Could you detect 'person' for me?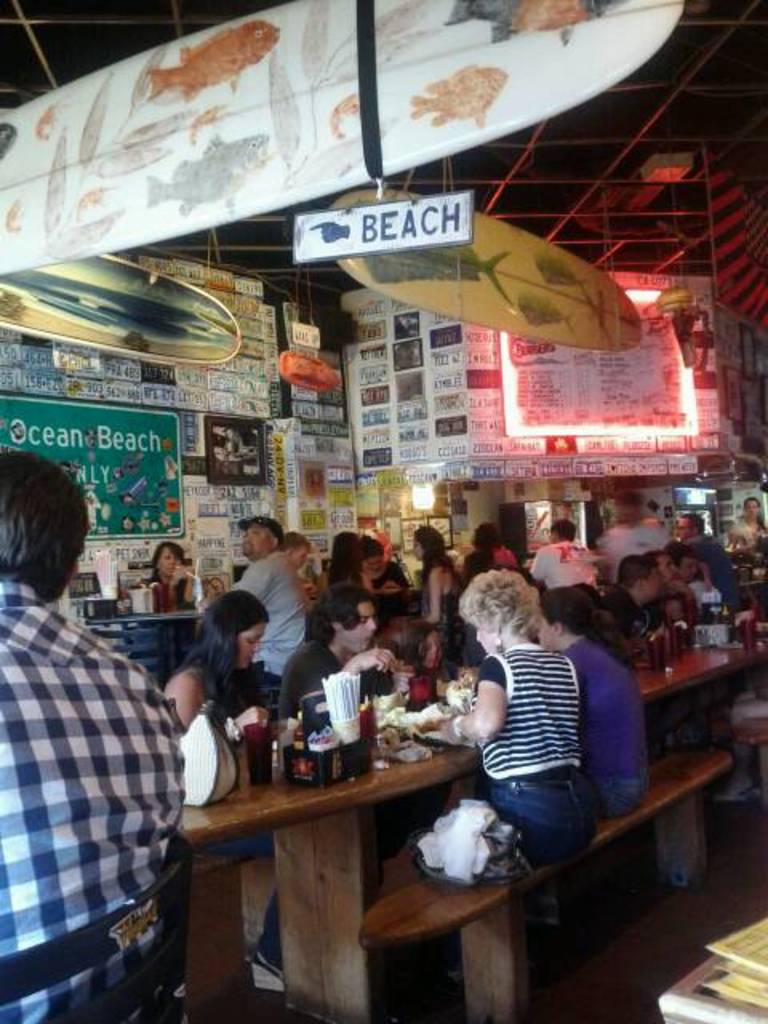
Detection result: locate(150, 542, 187, 590).
